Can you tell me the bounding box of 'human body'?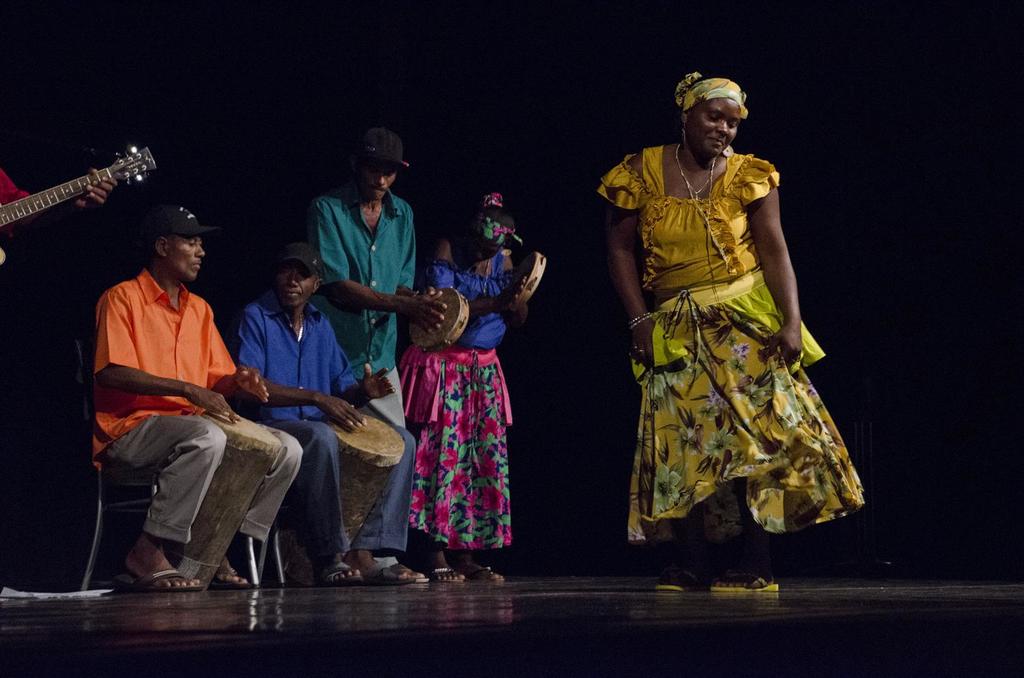
region(304, 131, 424, 582).
